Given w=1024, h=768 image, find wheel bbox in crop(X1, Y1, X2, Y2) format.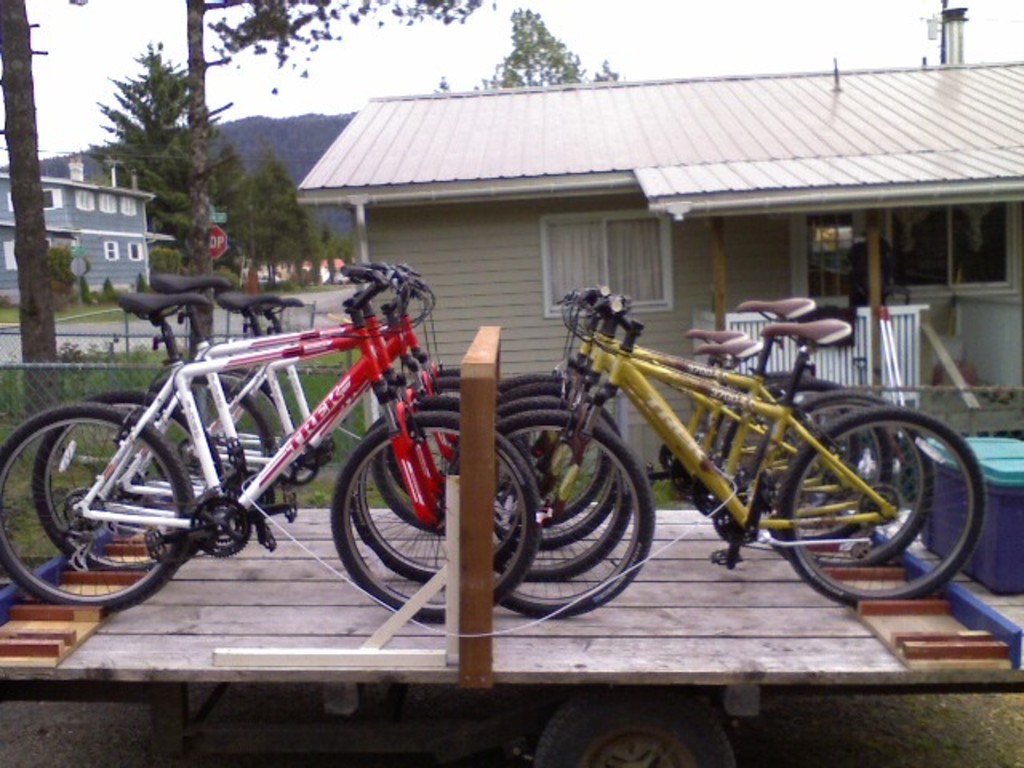
crop(357, 395, 538, 584).
